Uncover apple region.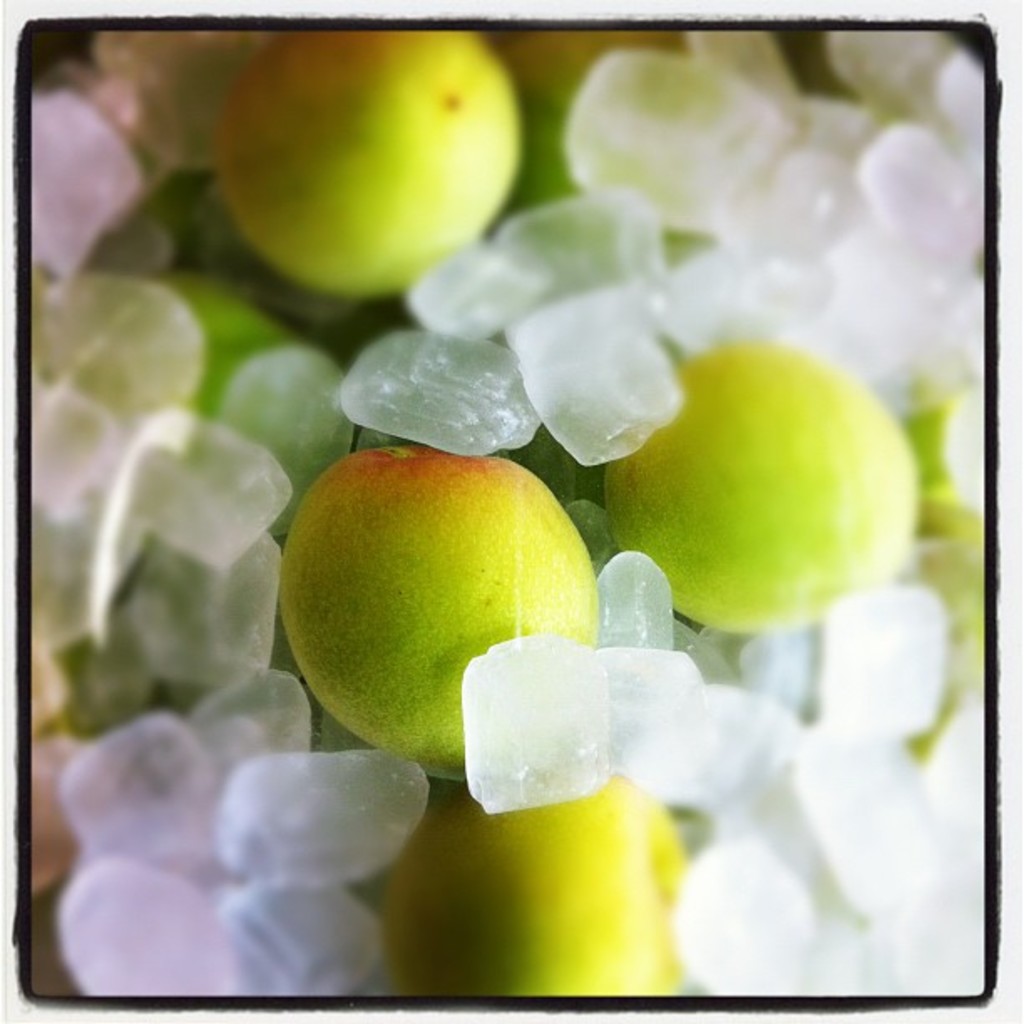
Uncovered: 315, 400, 584, 728.
